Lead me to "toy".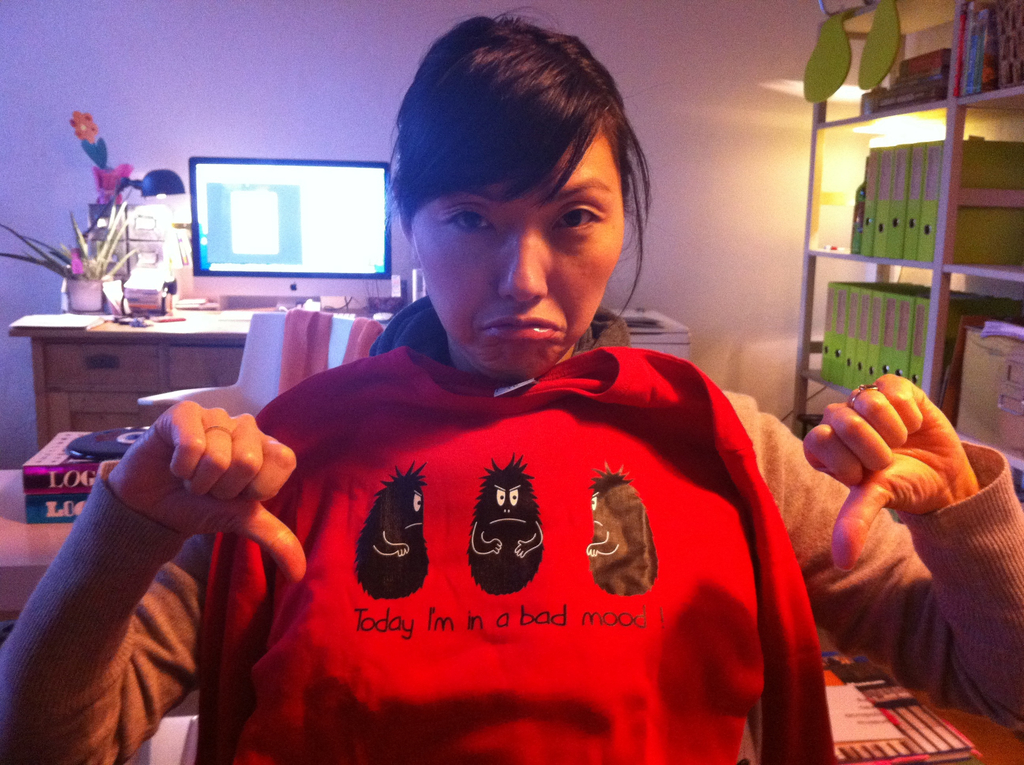
Lead to [346,463,428,593].
